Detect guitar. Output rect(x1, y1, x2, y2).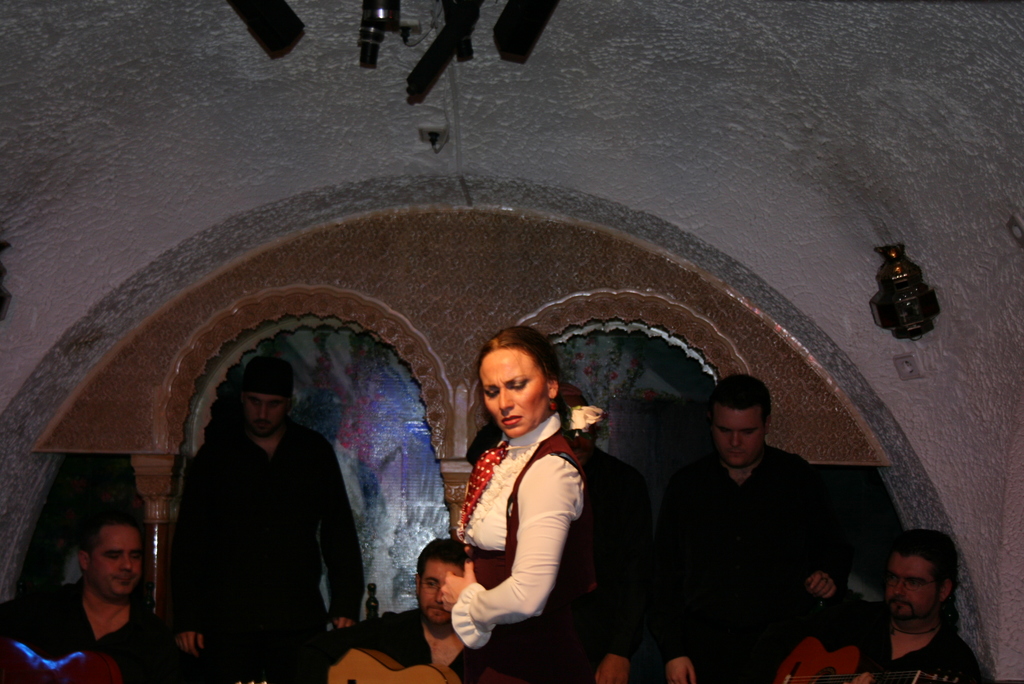
rect(0, 631, 124, 683).
